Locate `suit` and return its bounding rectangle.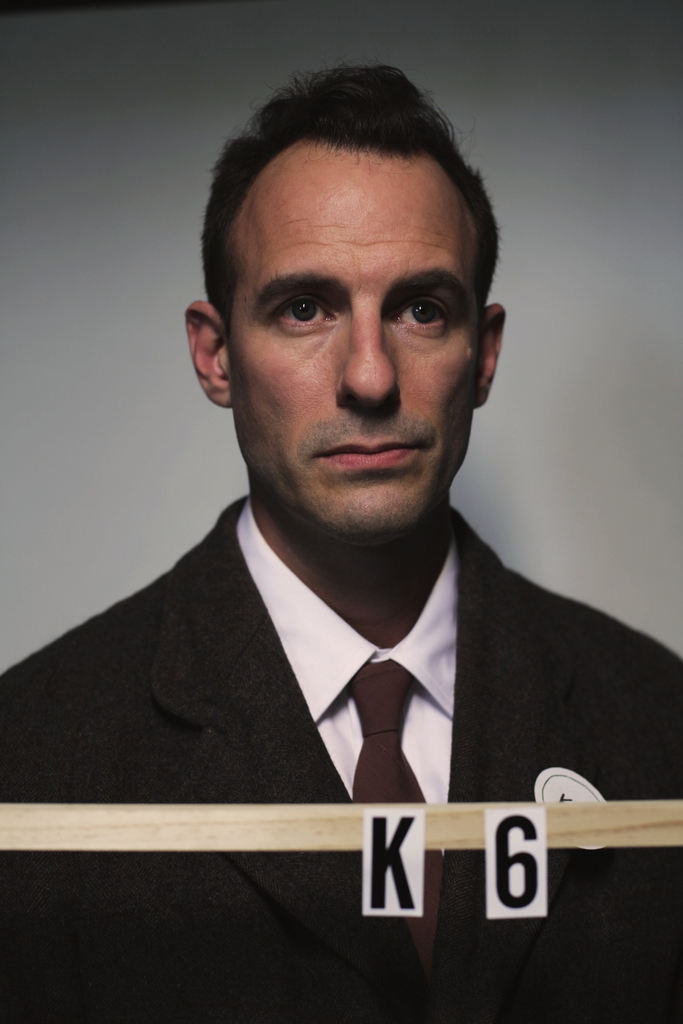
crop(28, 512, 647, 902).
